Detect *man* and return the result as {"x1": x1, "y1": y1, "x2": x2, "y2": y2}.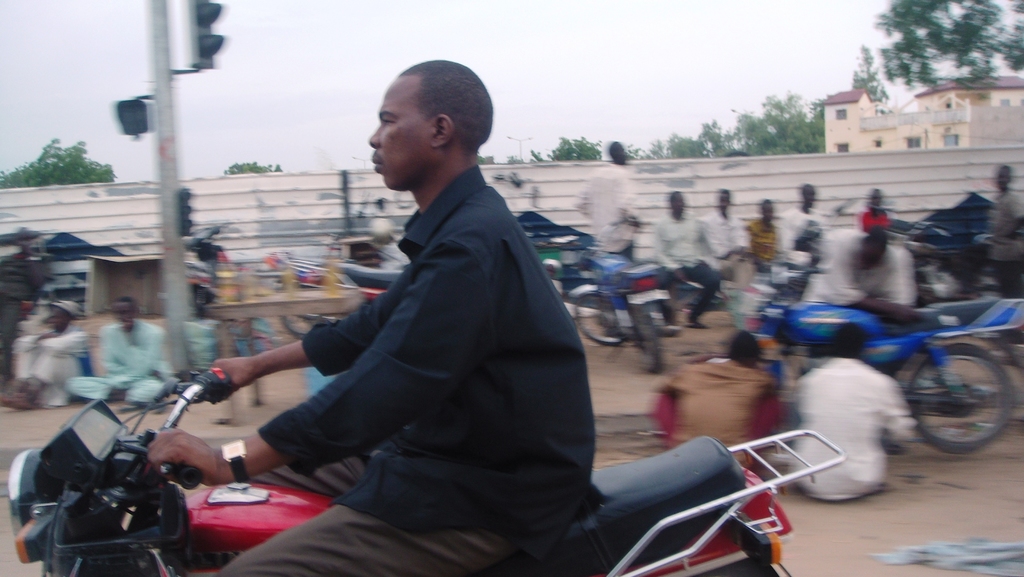
{"x1": 572, "y1": 138, "x2": 649, "y2": 262}.
